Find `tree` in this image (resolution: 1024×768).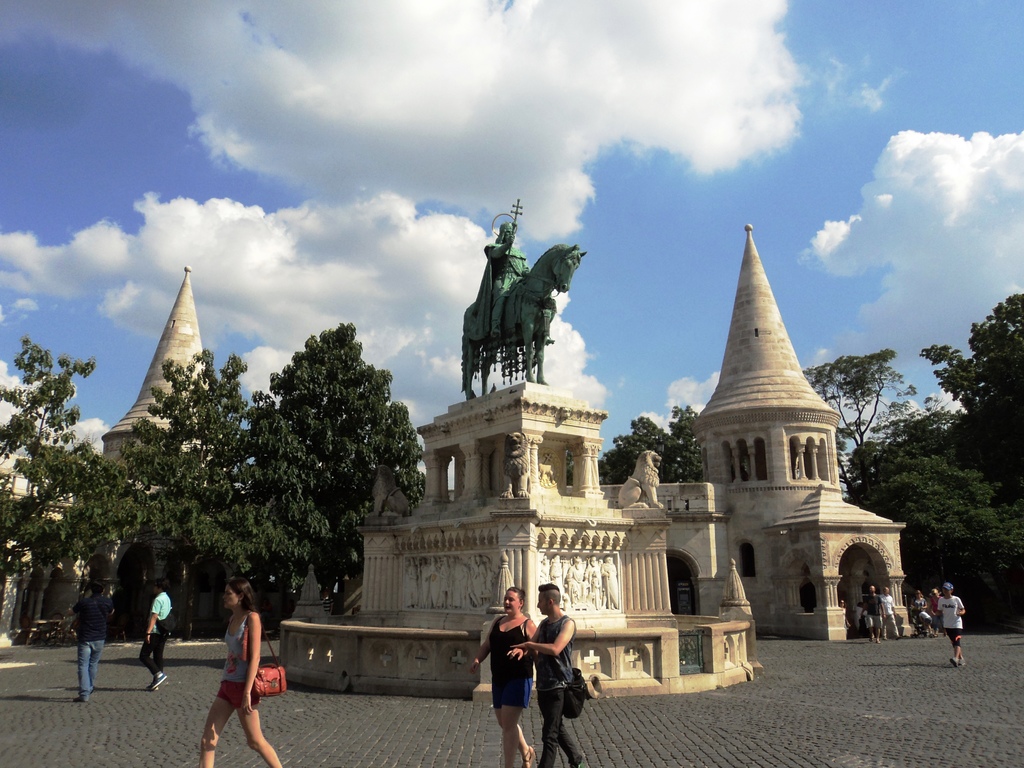
<region>840, 285, 1023, 632</region>.
